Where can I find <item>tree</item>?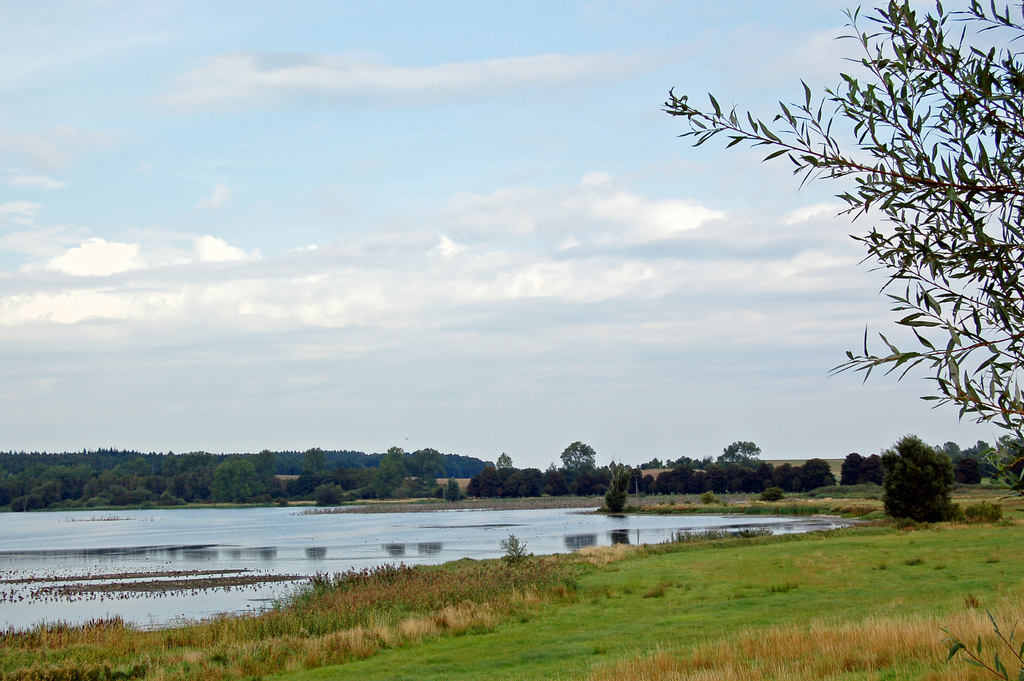
You can find it at crop(410, 447, 445, 495).
